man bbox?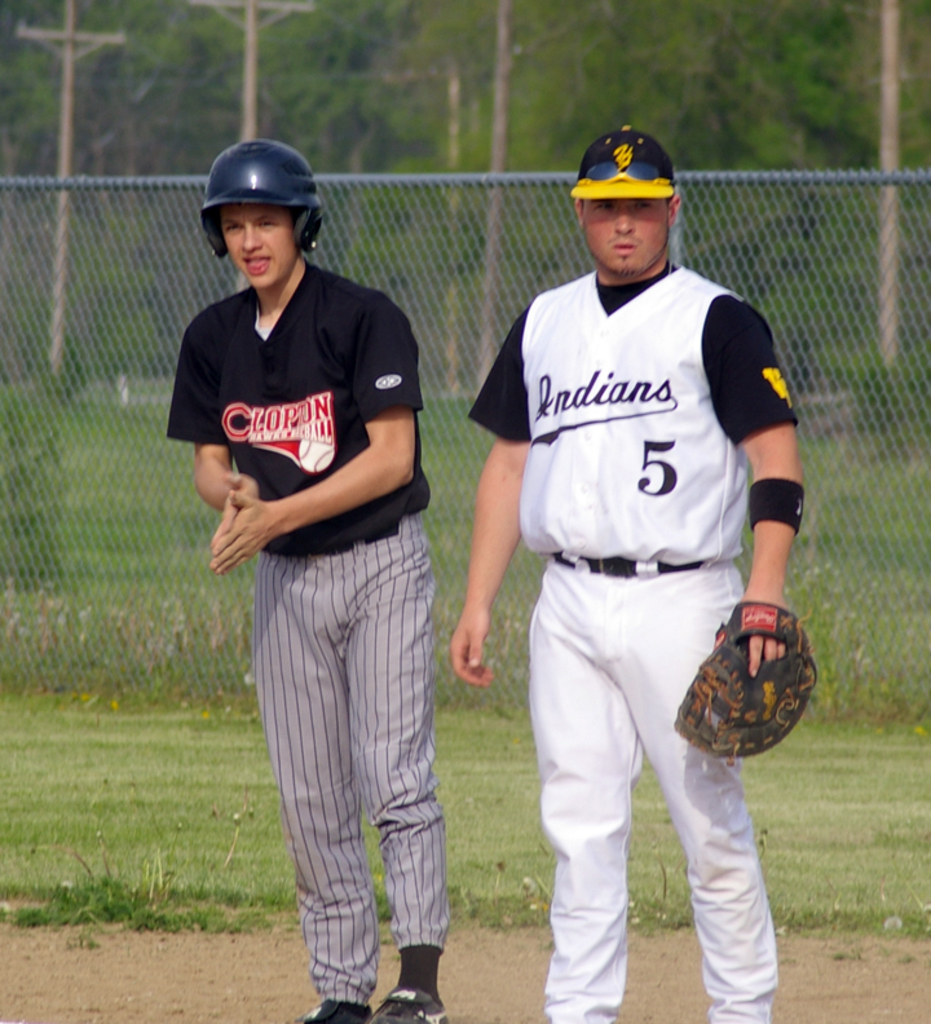
[444, 116, 815, 1023]
